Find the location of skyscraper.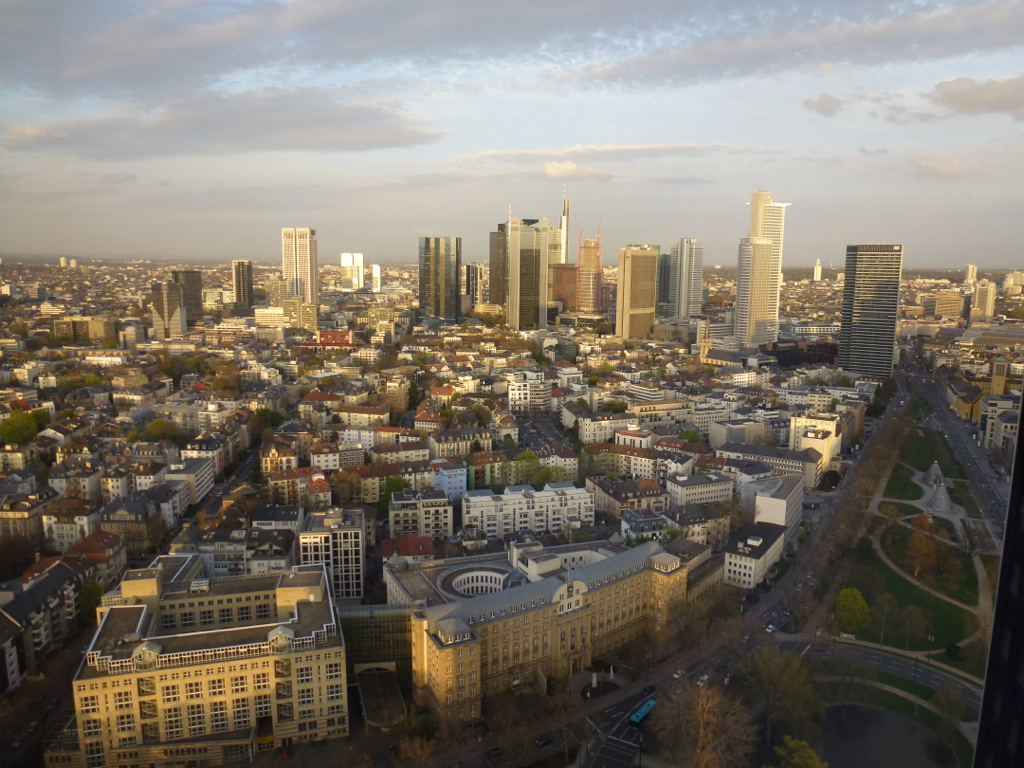
Location: {"left": 845, "top": 240, "right": 910, "bottom": 390}.
